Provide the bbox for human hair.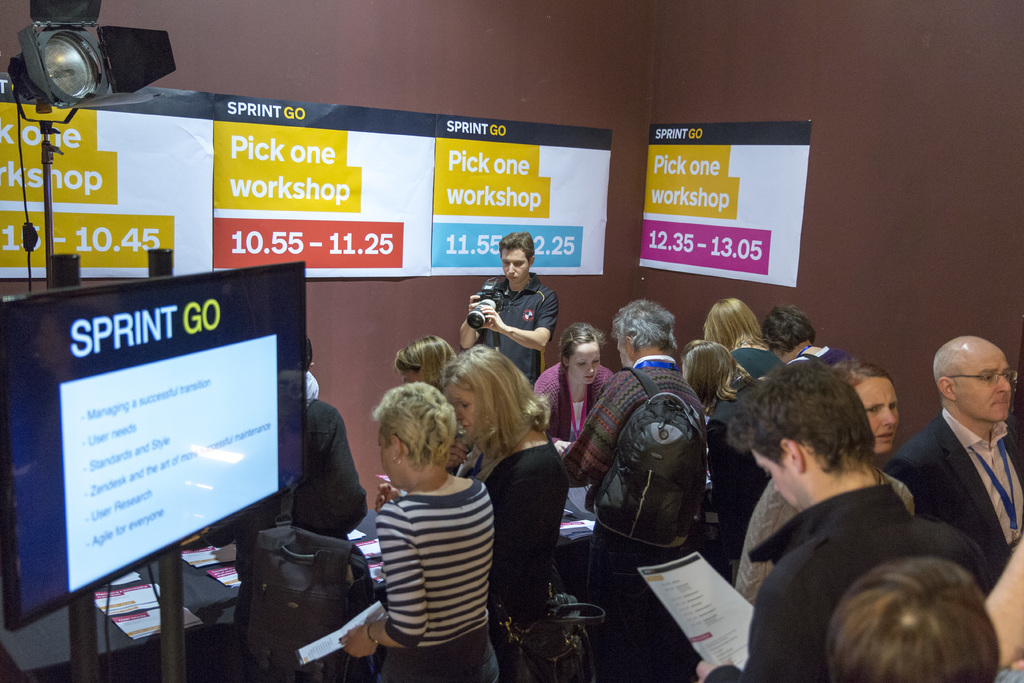
(840,345,891,423).
